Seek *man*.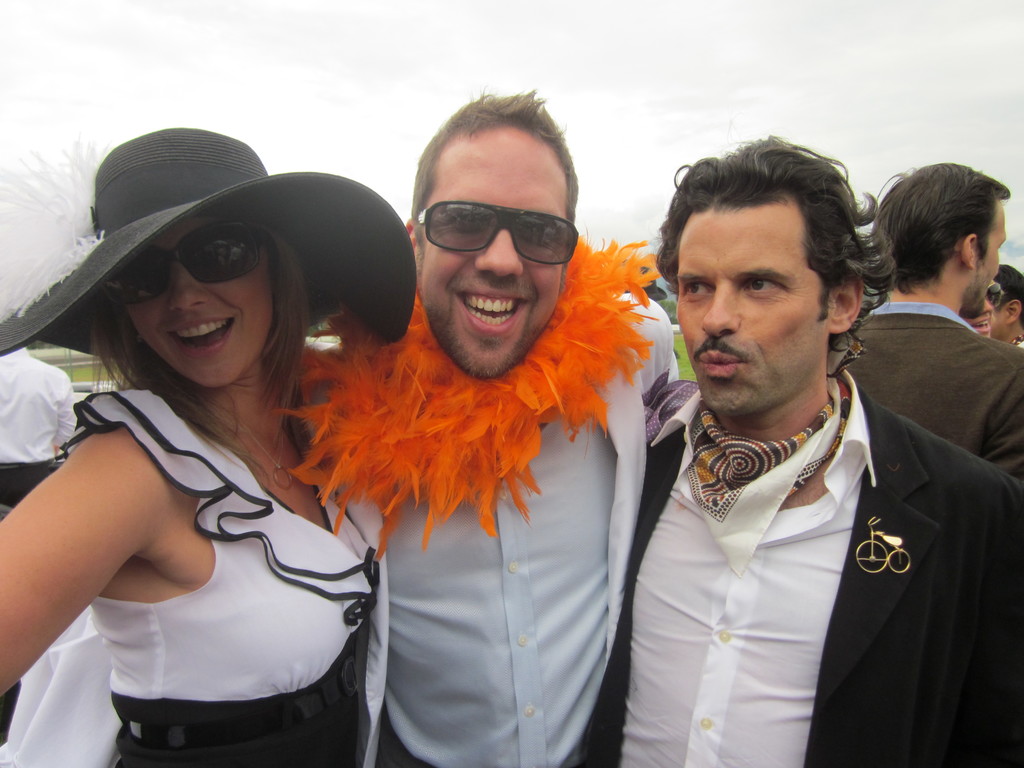
<box>851,152,1023,488</box>.
